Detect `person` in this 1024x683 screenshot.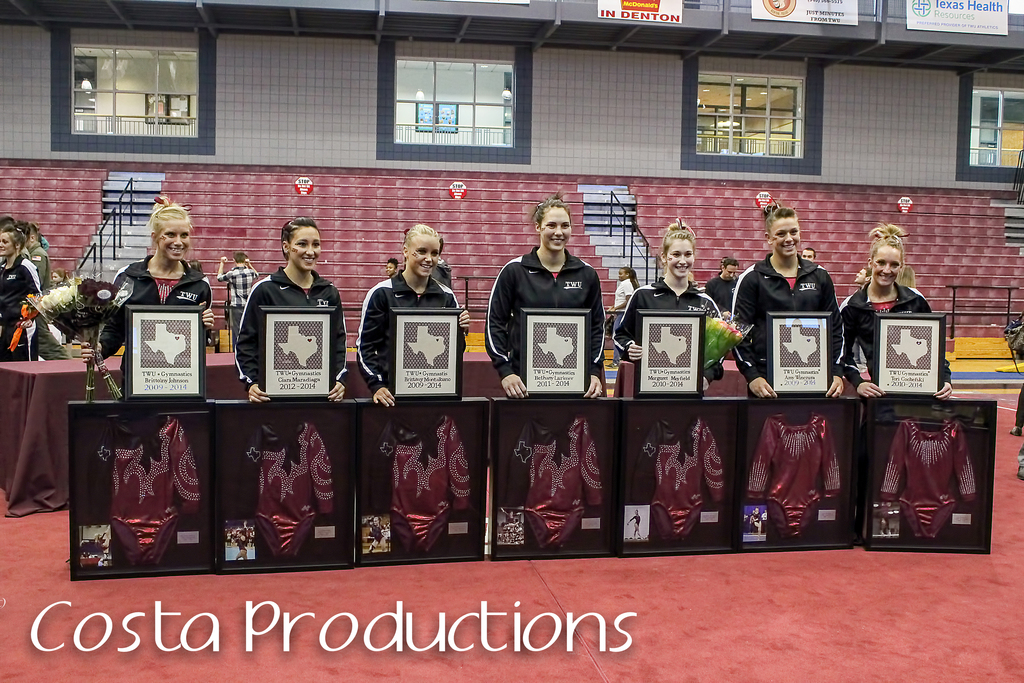
Detection: bbox(700, 258, 745, 311).
